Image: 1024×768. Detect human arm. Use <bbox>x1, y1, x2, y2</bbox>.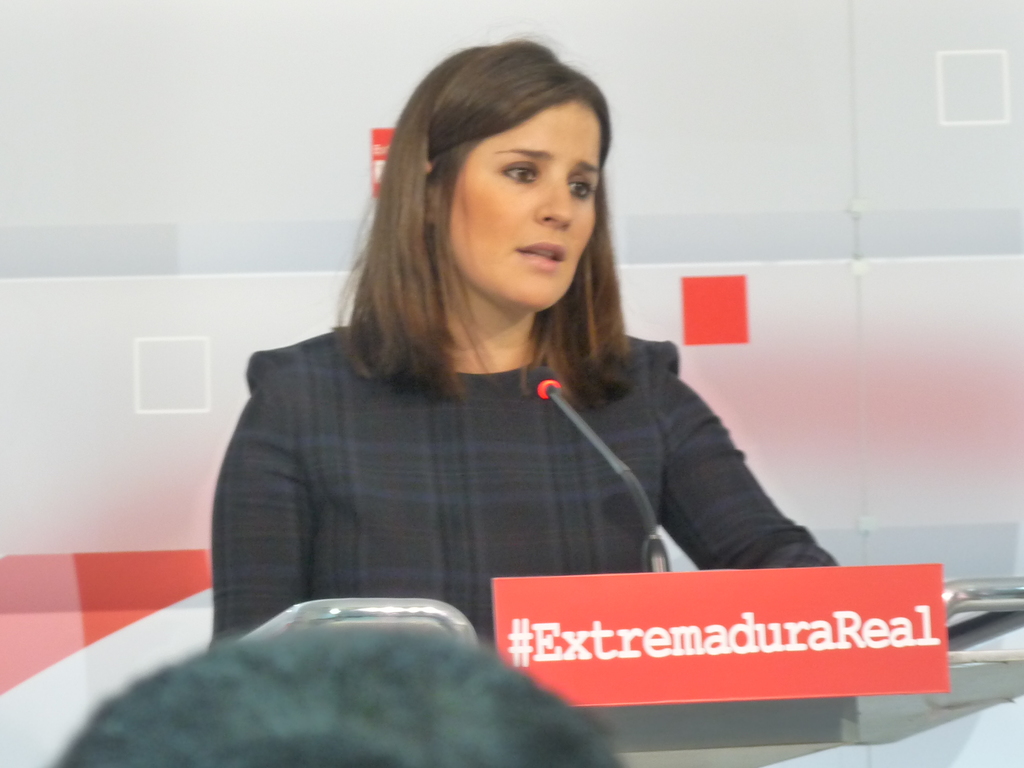
<bbox>212, 347, 314, 648</bbox>.
